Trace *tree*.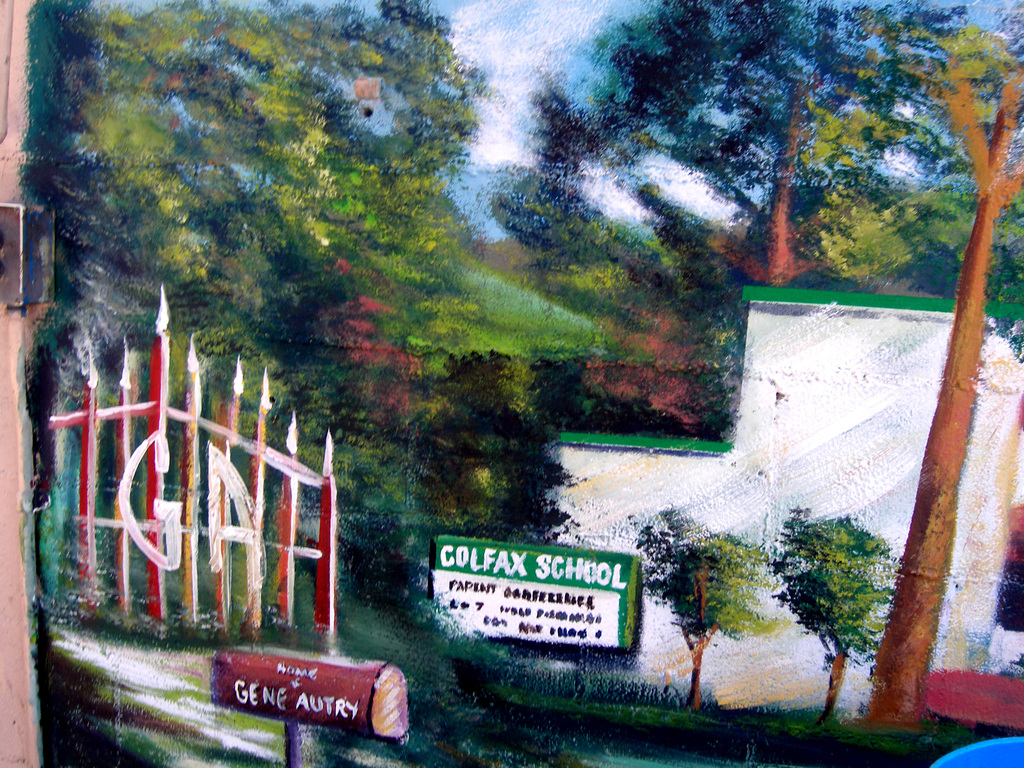
Traced to [x1=627, y1=504, x2=776, y2=717].
